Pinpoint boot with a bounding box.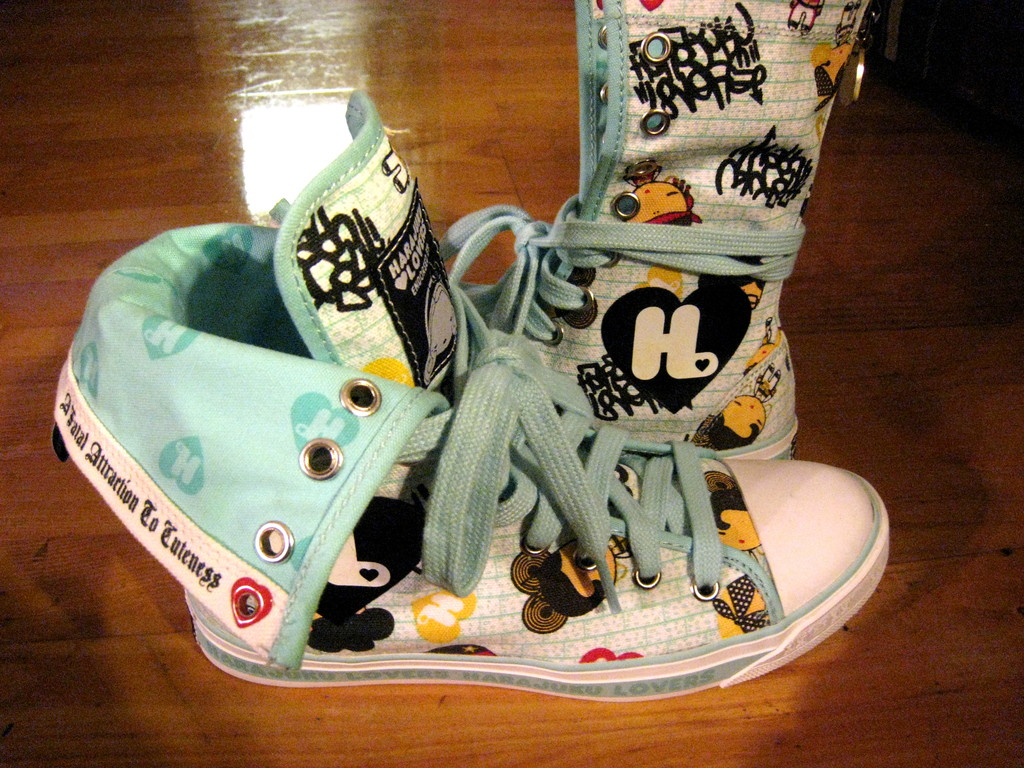
(435, 0, 872, 460).
